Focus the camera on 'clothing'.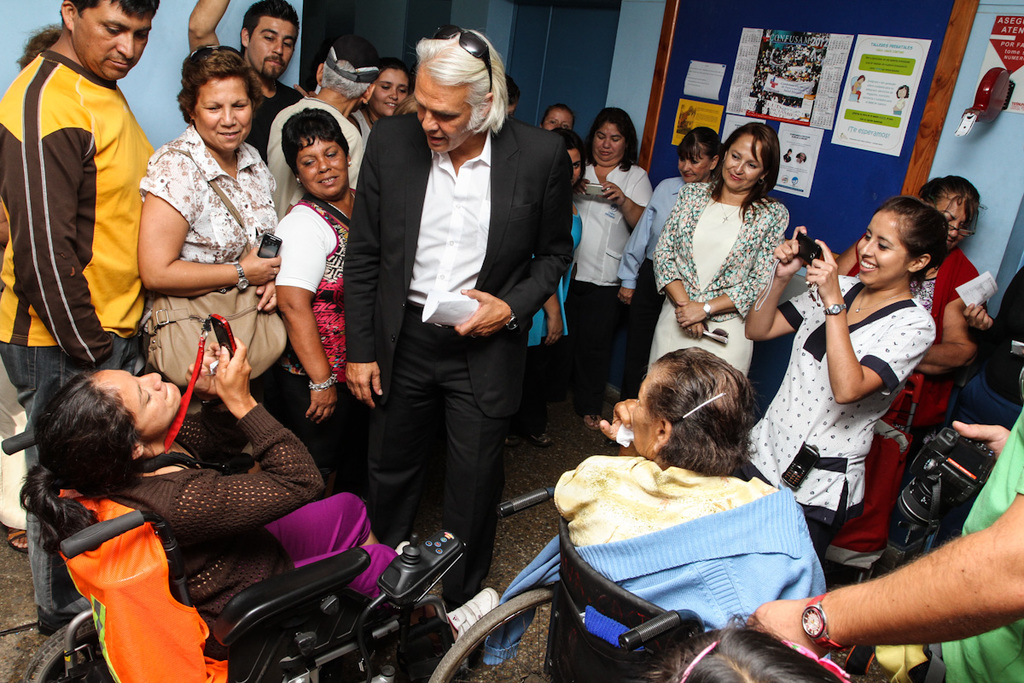
Focus region: (128, 425, 340, 626).
